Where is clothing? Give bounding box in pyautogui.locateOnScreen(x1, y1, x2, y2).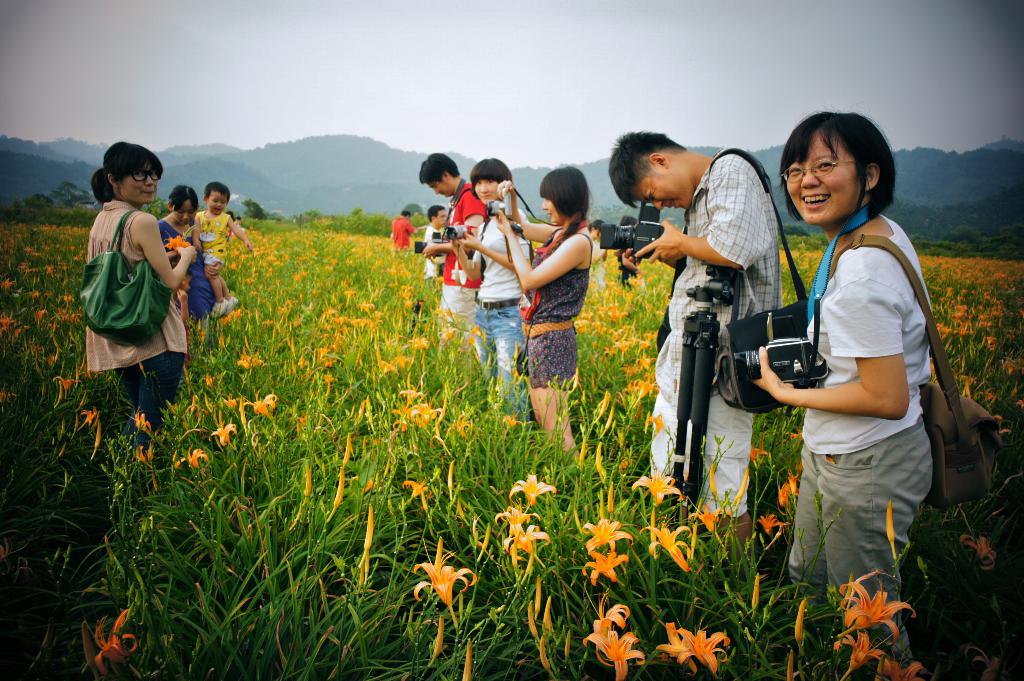
pyautogui.locateOnScreen(473, 207, 529, 429).
